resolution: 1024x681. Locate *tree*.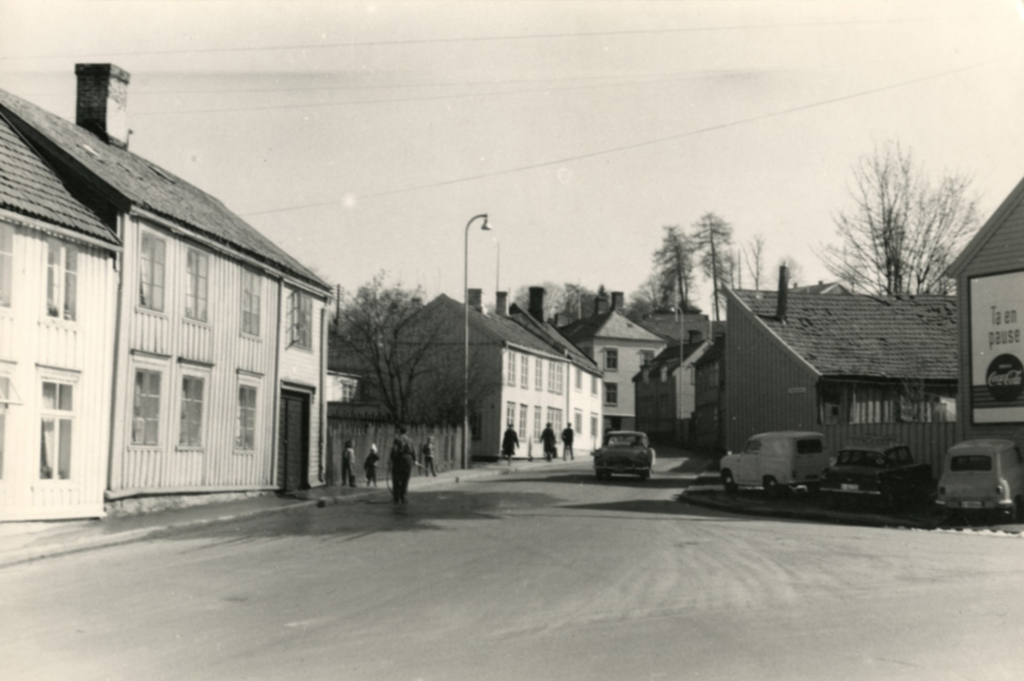
detection(739, 225, 775, 301).
